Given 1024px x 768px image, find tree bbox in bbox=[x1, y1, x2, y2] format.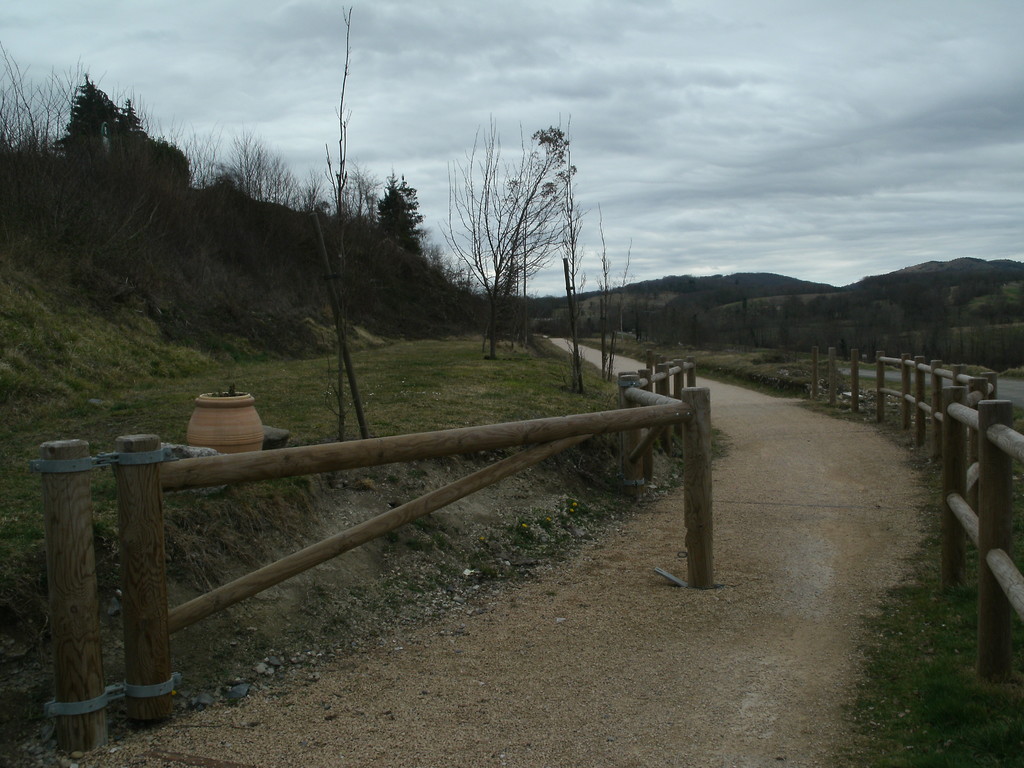
bbox=[976, 283, 1023, 319].
